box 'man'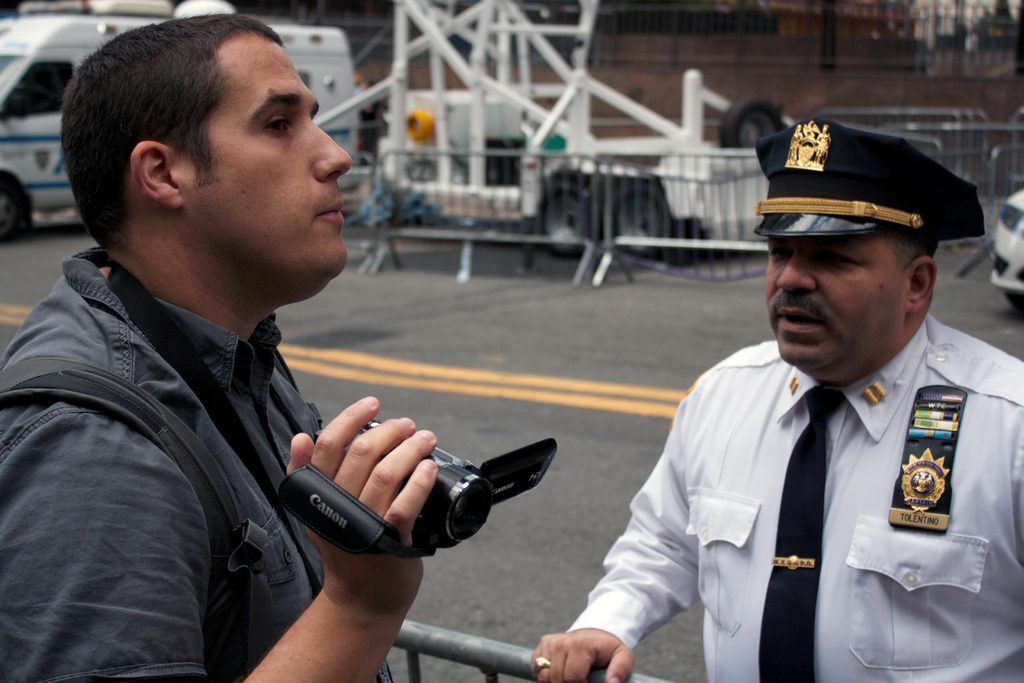
region(529, 119, 1023, 682)
